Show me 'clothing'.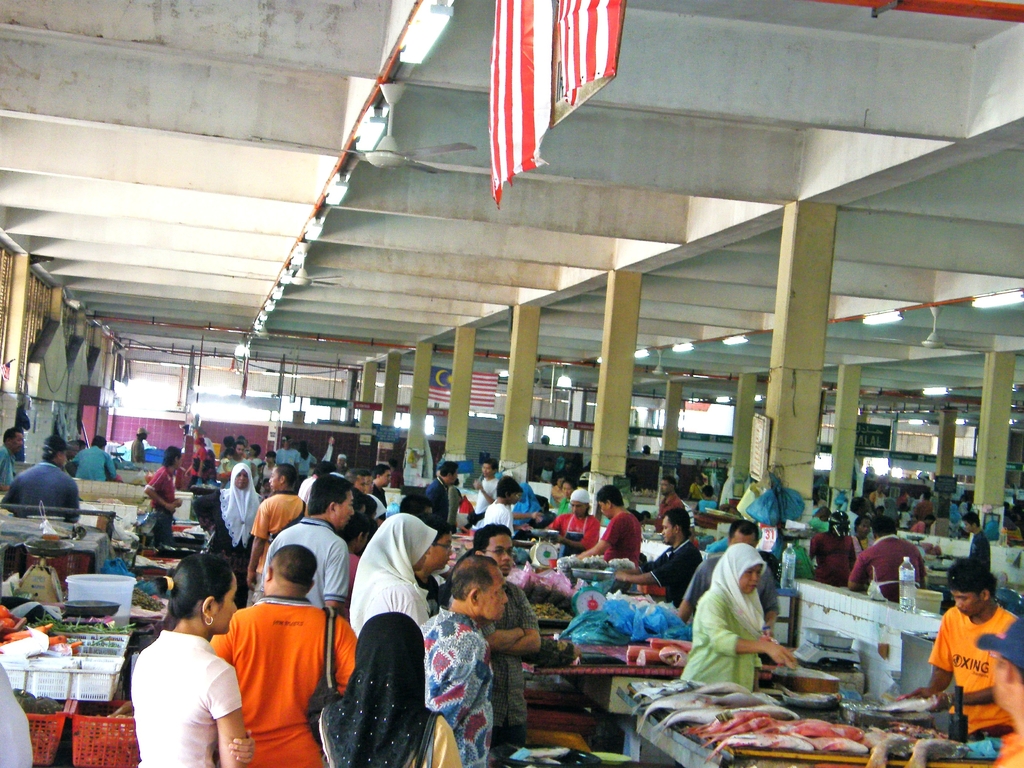
'clothing' is here: left=148, top=467, right=176, bottom=508.
